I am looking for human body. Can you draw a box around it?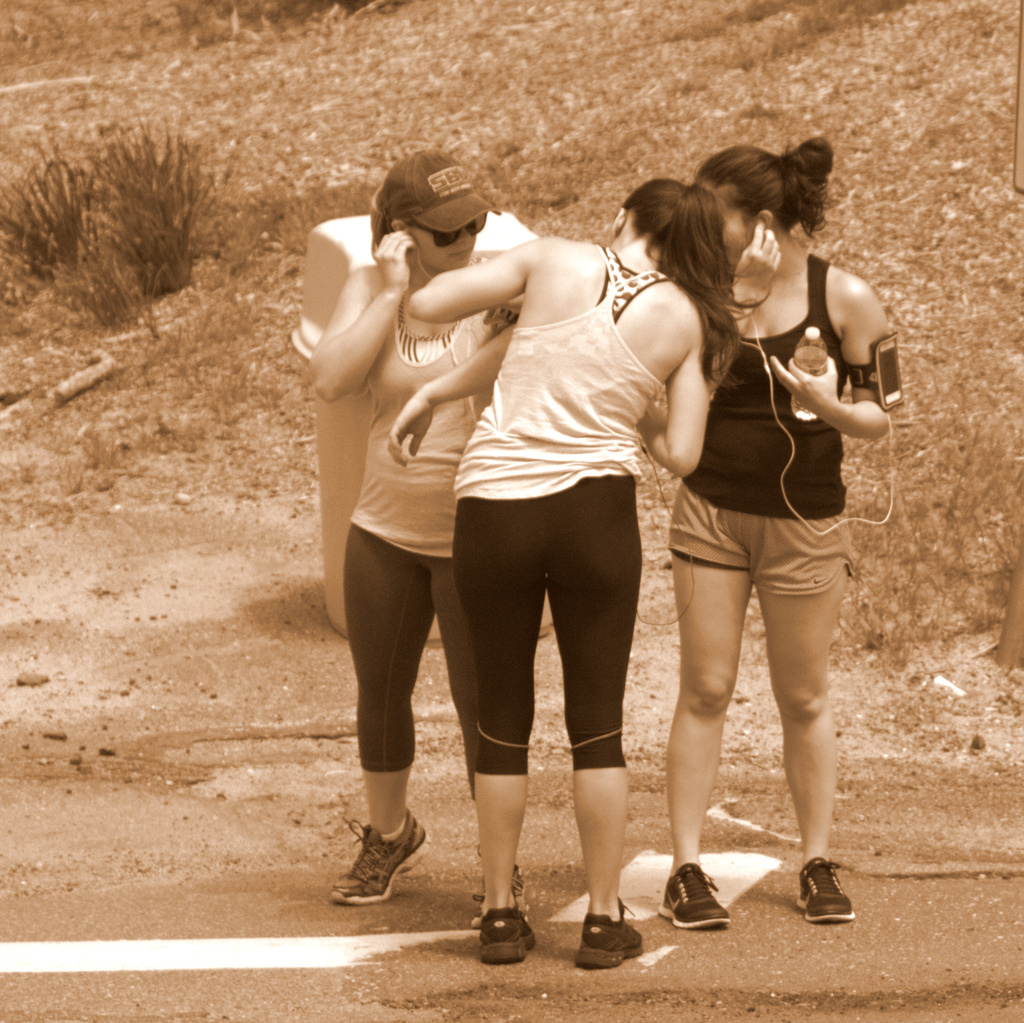
Sure, the bounding box is bbox(653, 136, 904, 931).
